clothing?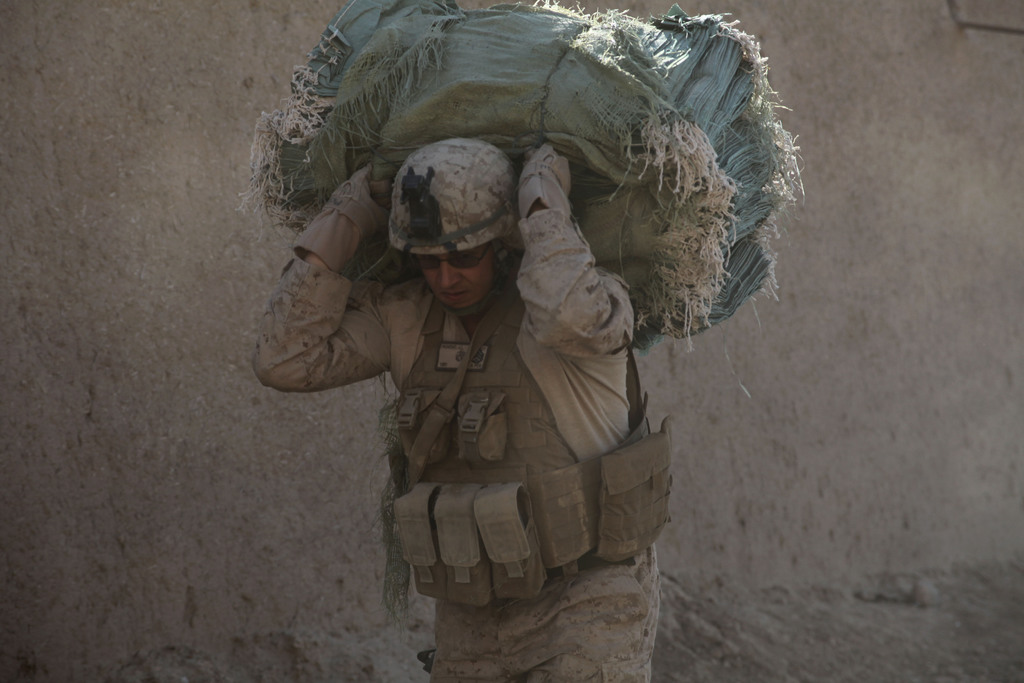
detection(252, 204, 660, 682)
